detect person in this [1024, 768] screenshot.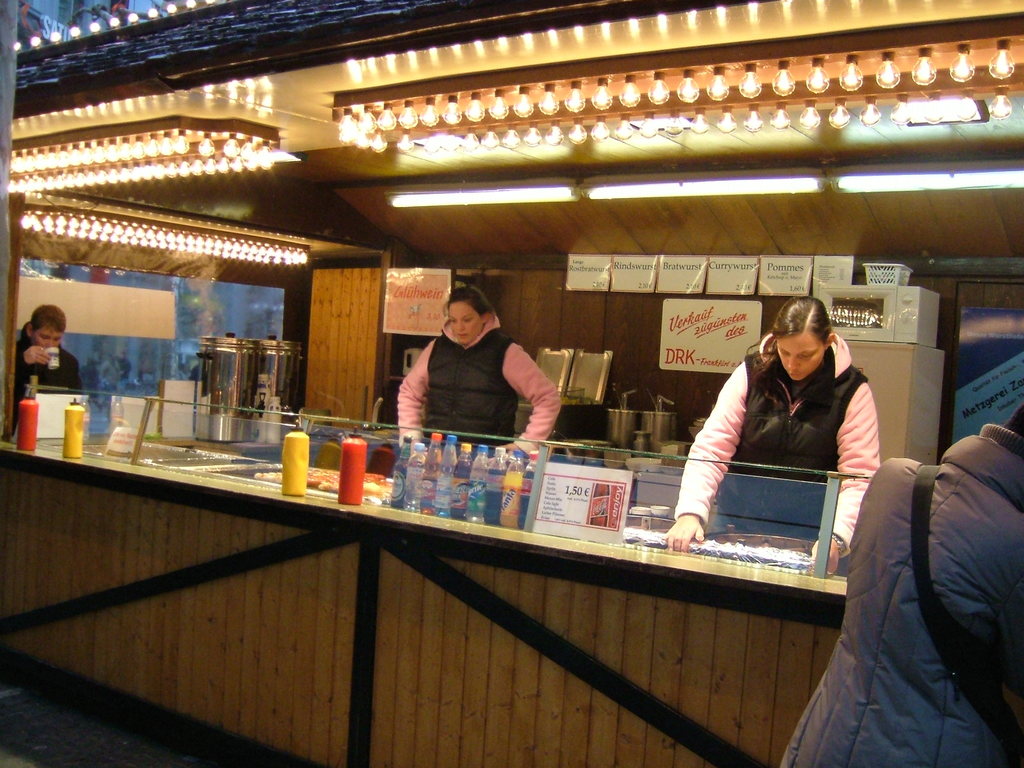
Detection: 389, 276, 548, 459.
